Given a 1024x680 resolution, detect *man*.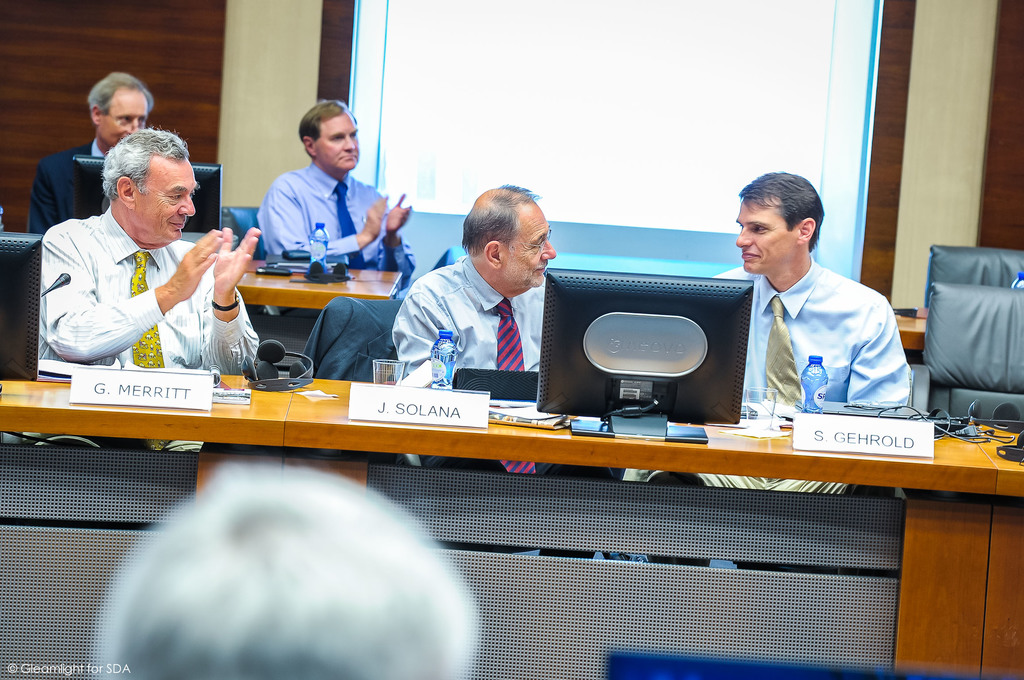
[47, 132, 256, 376].
